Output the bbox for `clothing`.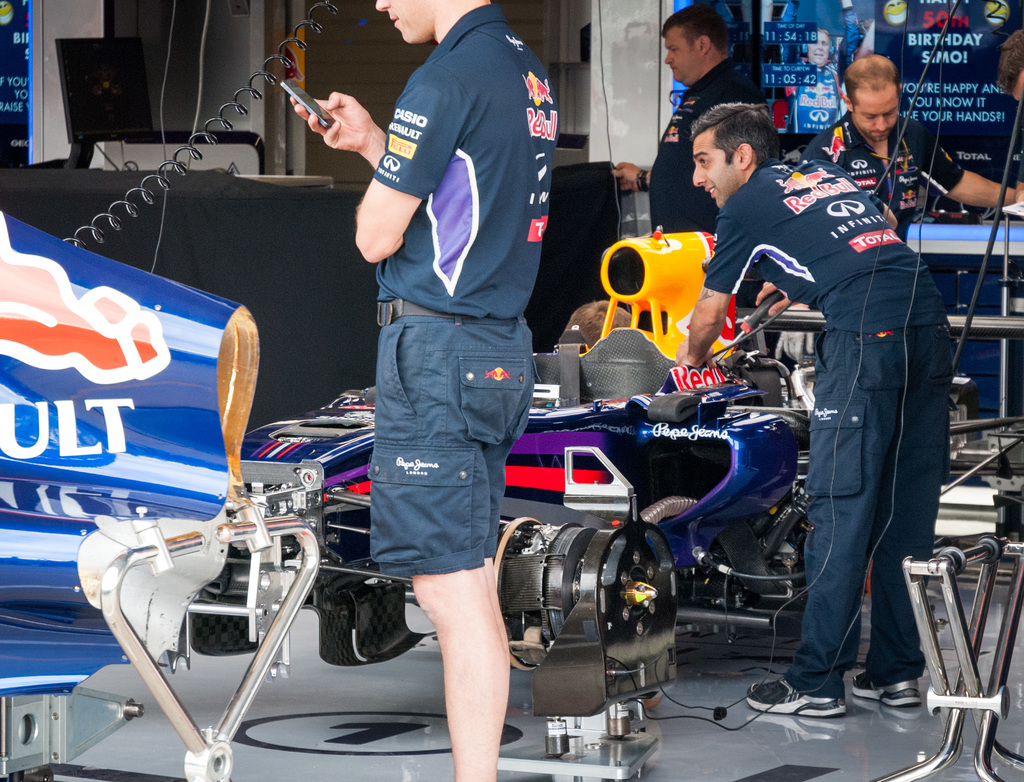
x1=703, y1=156, x2=945, y2=697.
